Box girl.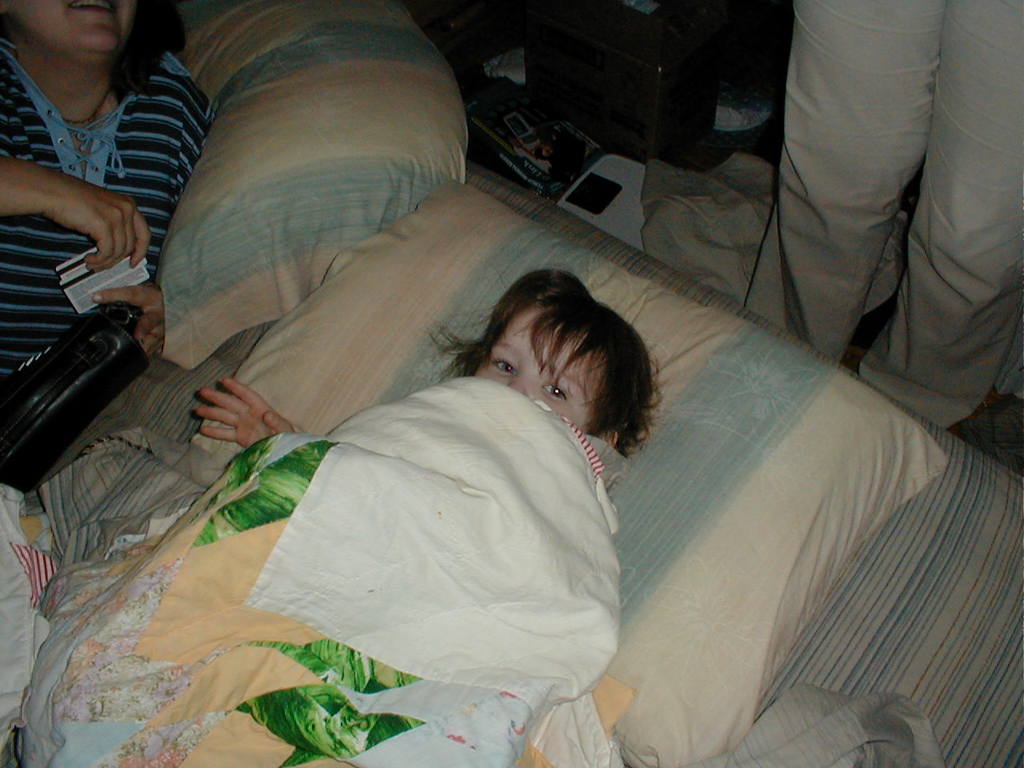
region(191, 266, 663, 451).
